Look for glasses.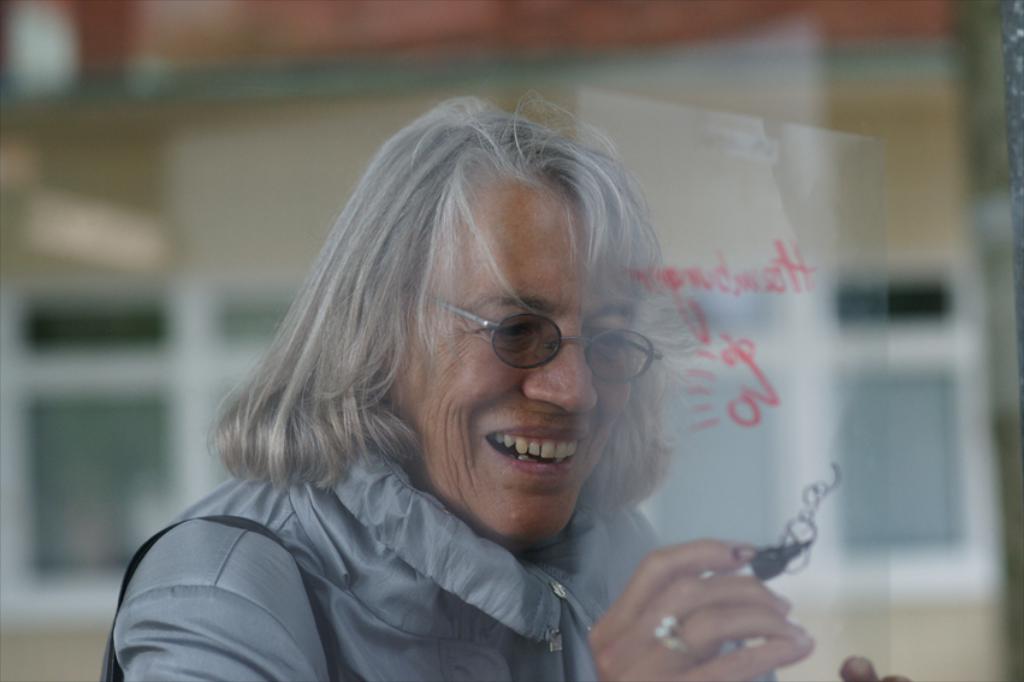
Found: [x1=414, y1=280, x2=670, y2=386].
